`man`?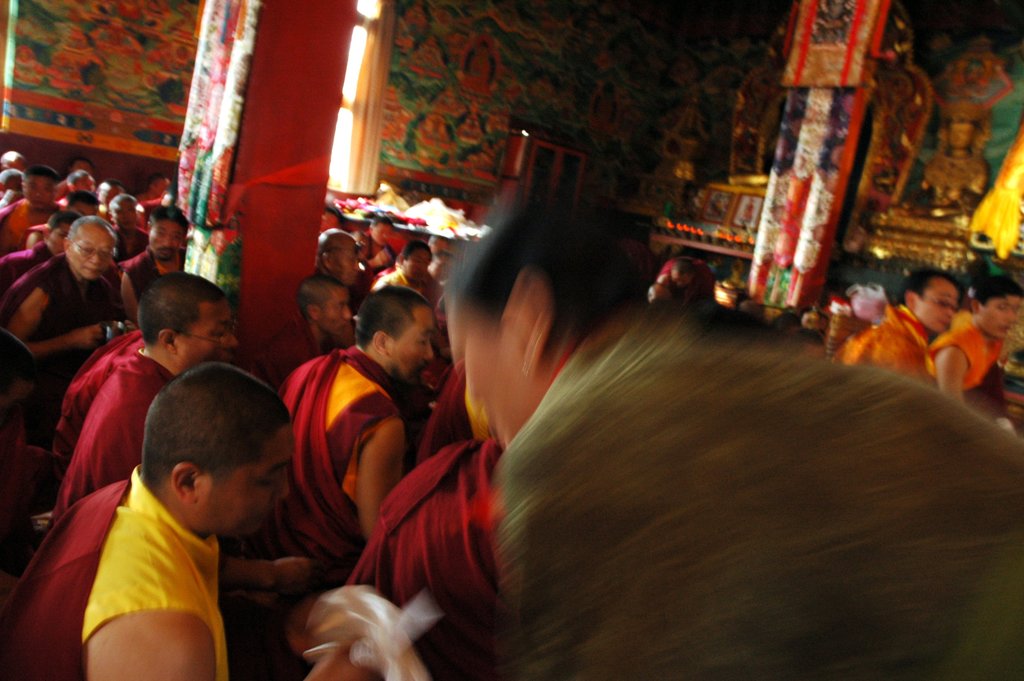
Rect(368, 240, 438, 310)
